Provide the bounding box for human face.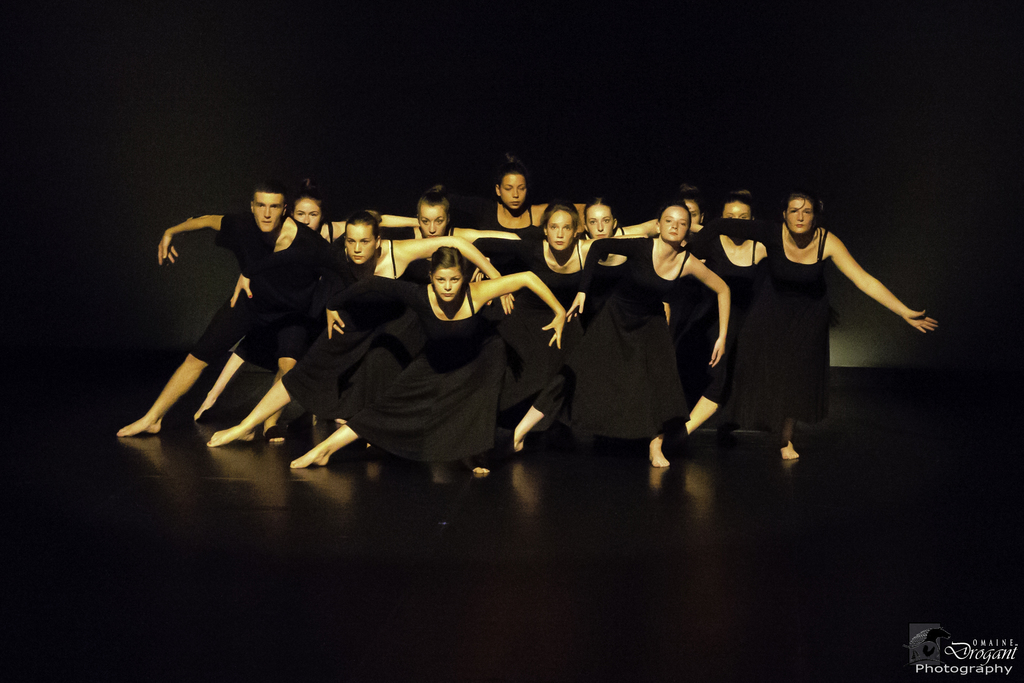
(435, 268, 467, 306).
